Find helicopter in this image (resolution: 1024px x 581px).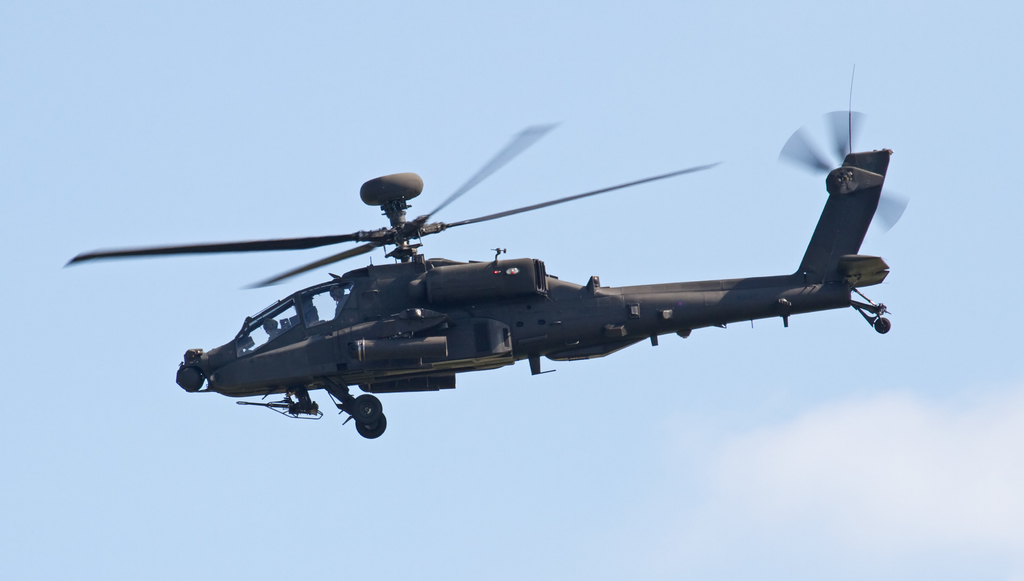
rect(31, 106, 908, 450).
